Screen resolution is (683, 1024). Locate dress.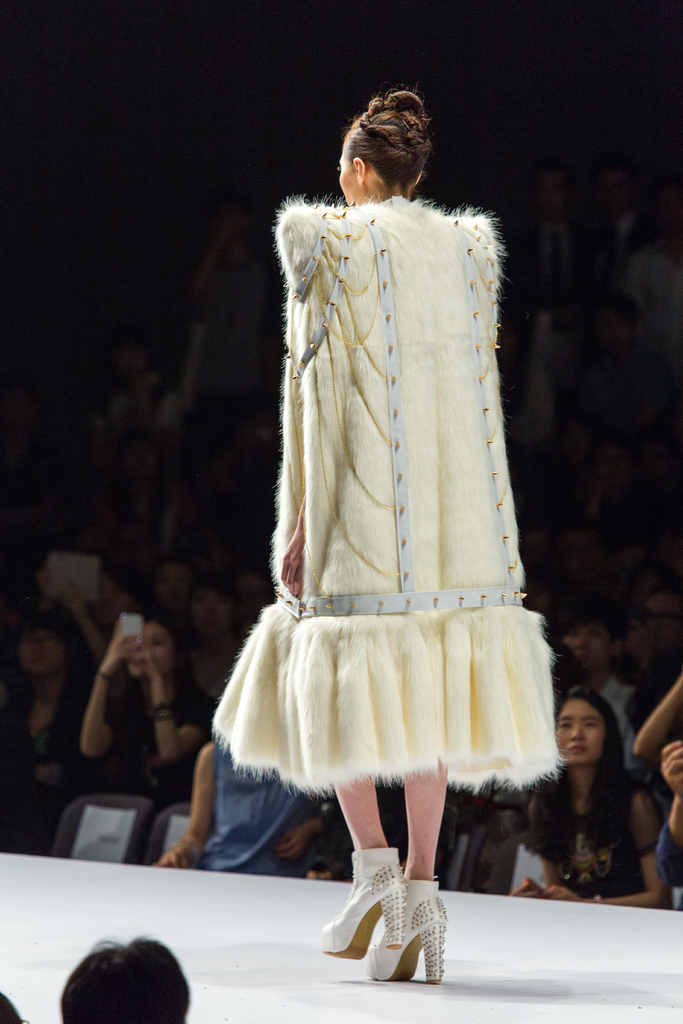
crop(192, 742, 315, 879).
